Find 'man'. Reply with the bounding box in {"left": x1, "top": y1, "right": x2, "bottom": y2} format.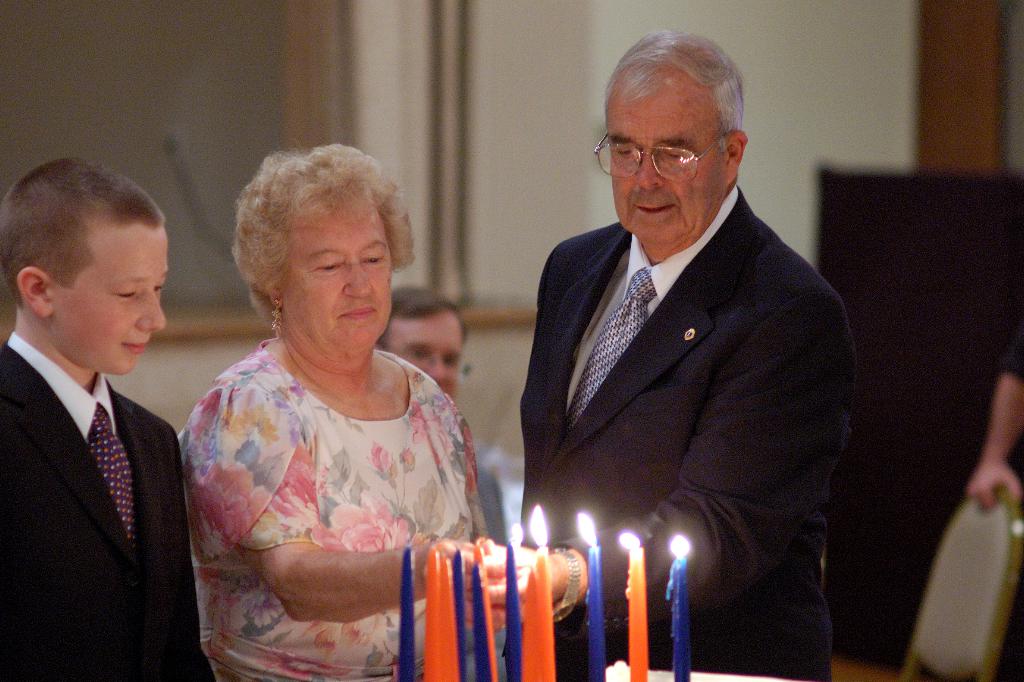
{"left": 376, "top": 283, "right": 472, "bottom": 397}.
